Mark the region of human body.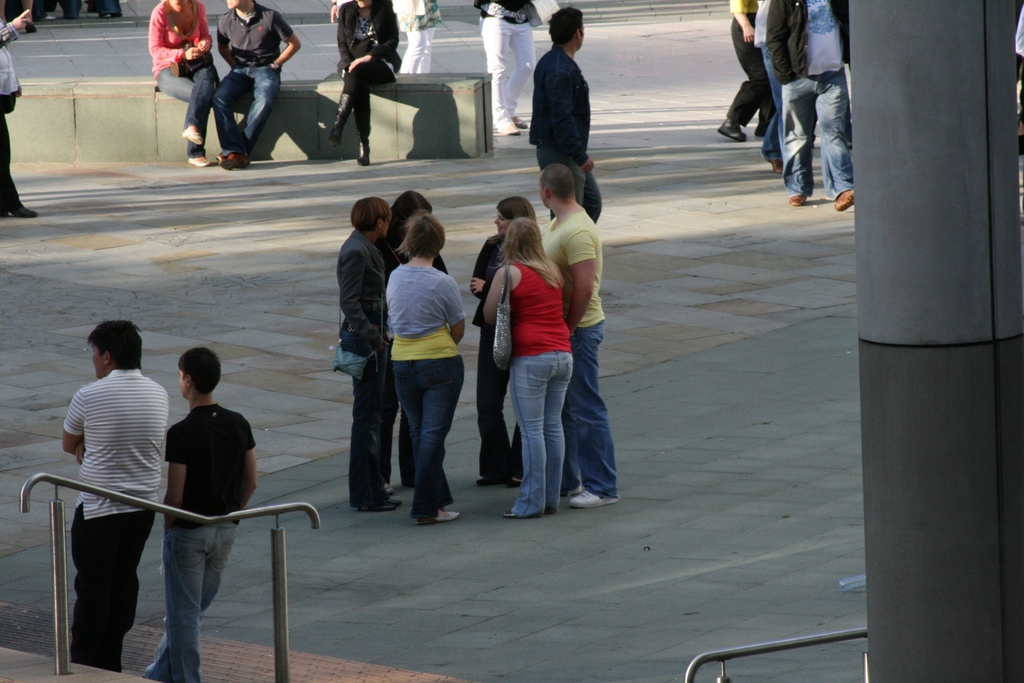
Region: x1=726 y1=0 x2=772 y2=142.
